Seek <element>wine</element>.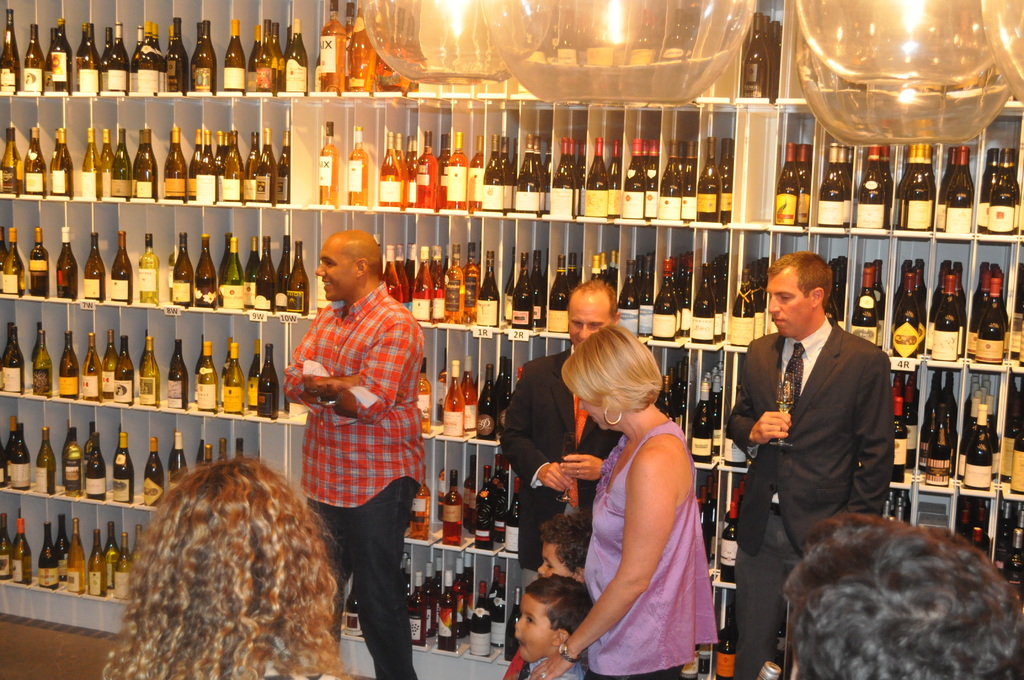
left=227, top=127, right=243, bottom=204.
